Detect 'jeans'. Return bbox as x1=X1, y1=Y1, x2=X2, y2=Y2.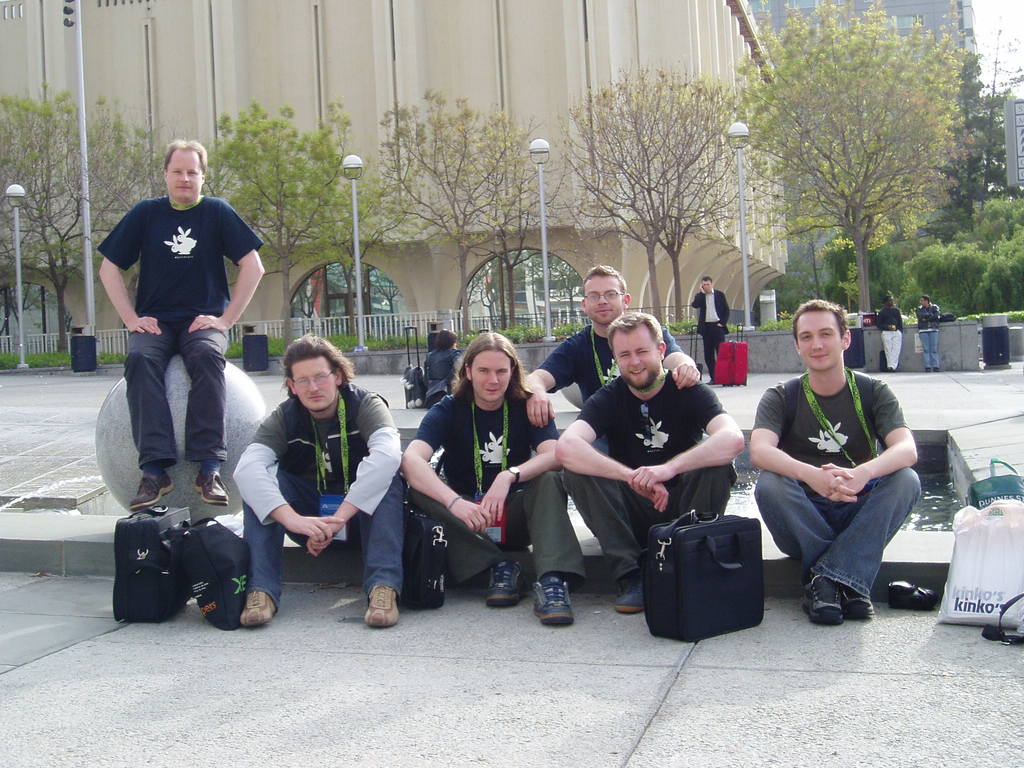
x1=767, y1=447, x2=920, y2=632.
